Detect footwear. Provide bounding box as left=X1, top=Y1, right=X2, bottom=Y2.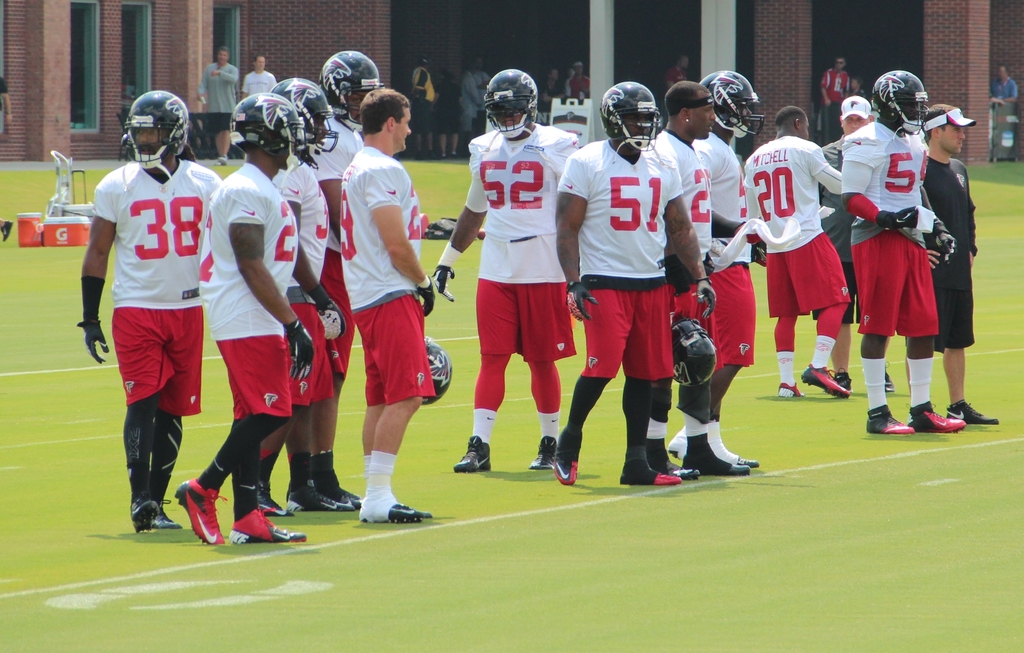
left=557, top=424, right=582, bottom=478.
